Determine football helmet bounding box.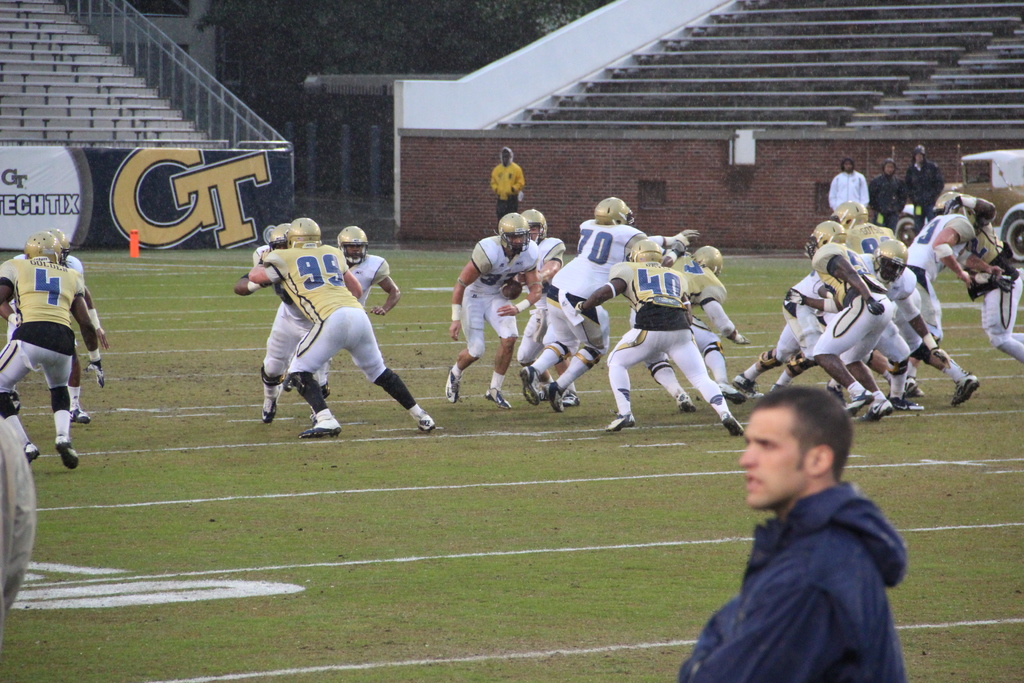
Determined: [269, 223, 294, 249].
